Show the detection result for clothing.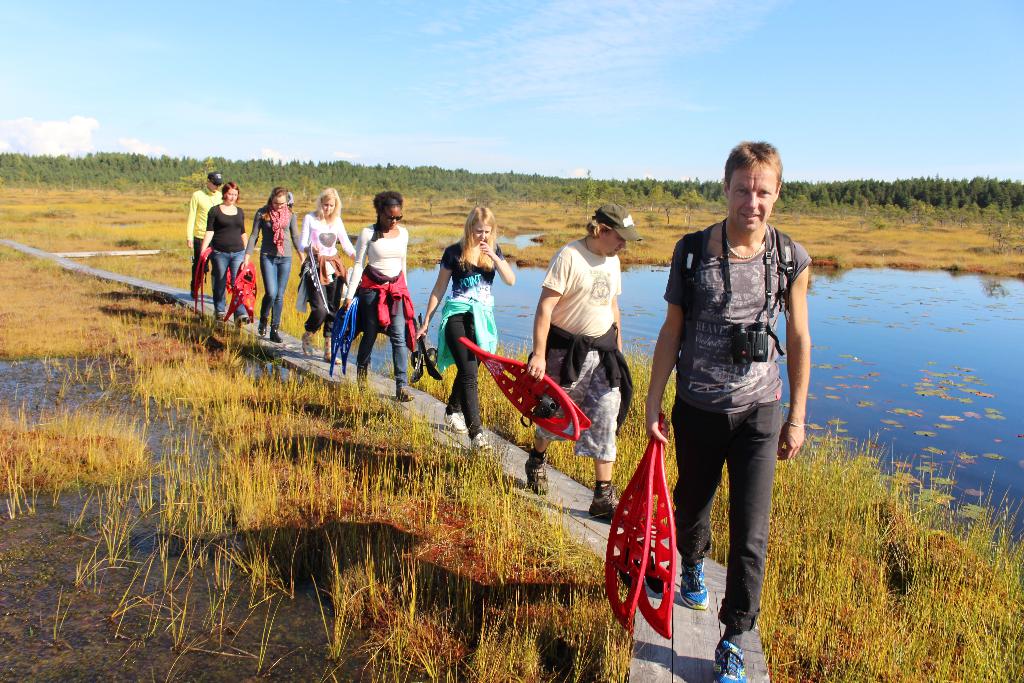
locate(431, 238, 504, 435).
